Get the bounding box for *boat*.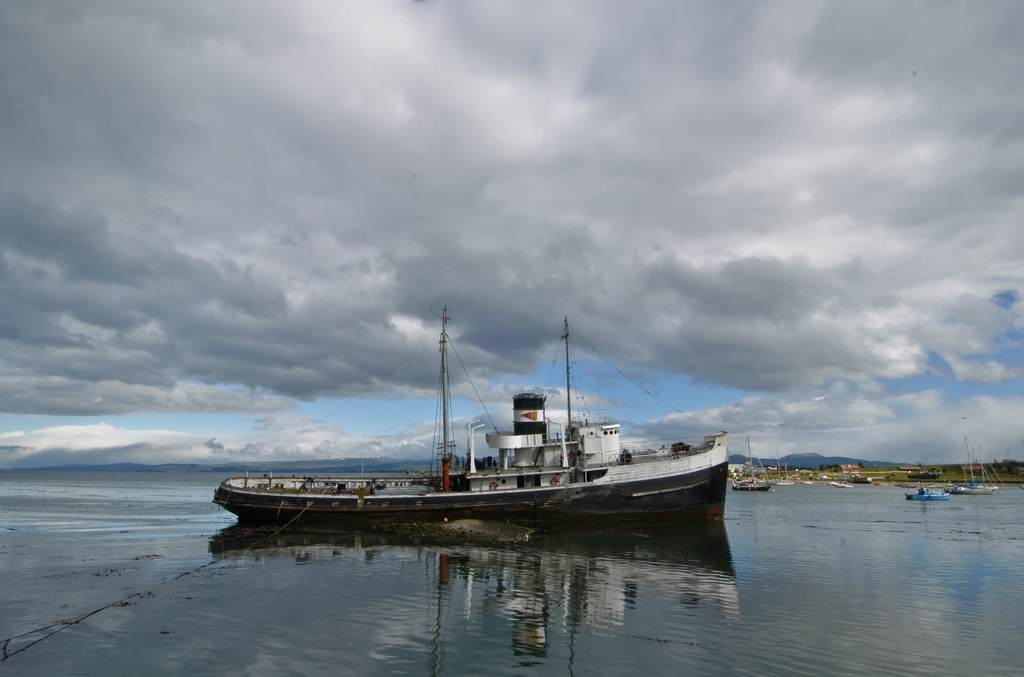
(left=828, top=482, right=854, bottom=485).
